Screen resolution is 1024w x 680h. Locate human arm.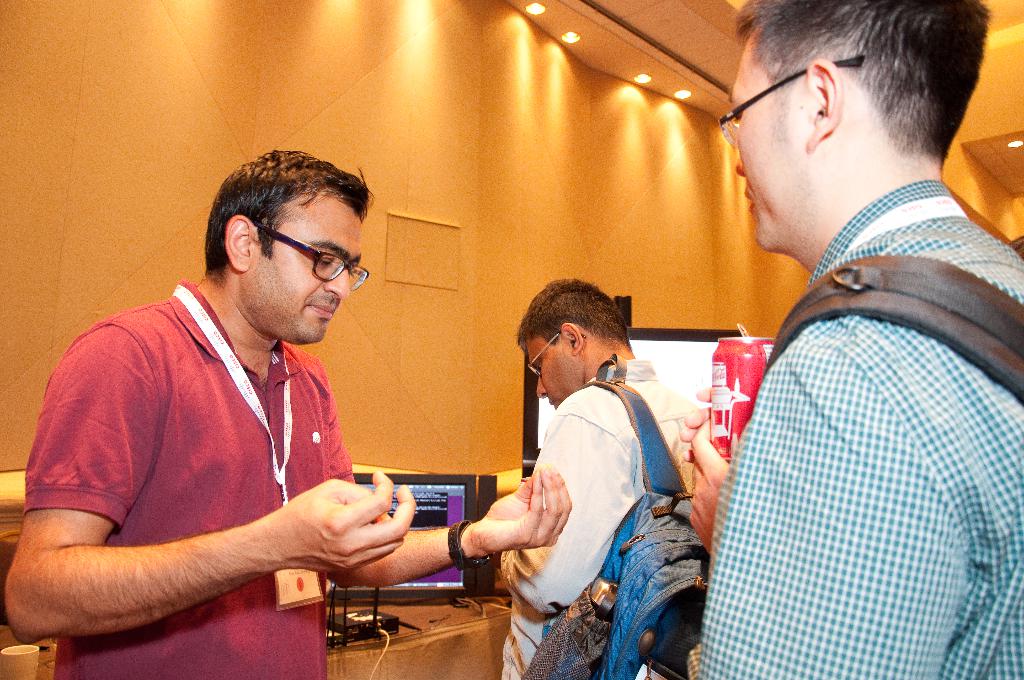
box(499, 417, 632, 615).
